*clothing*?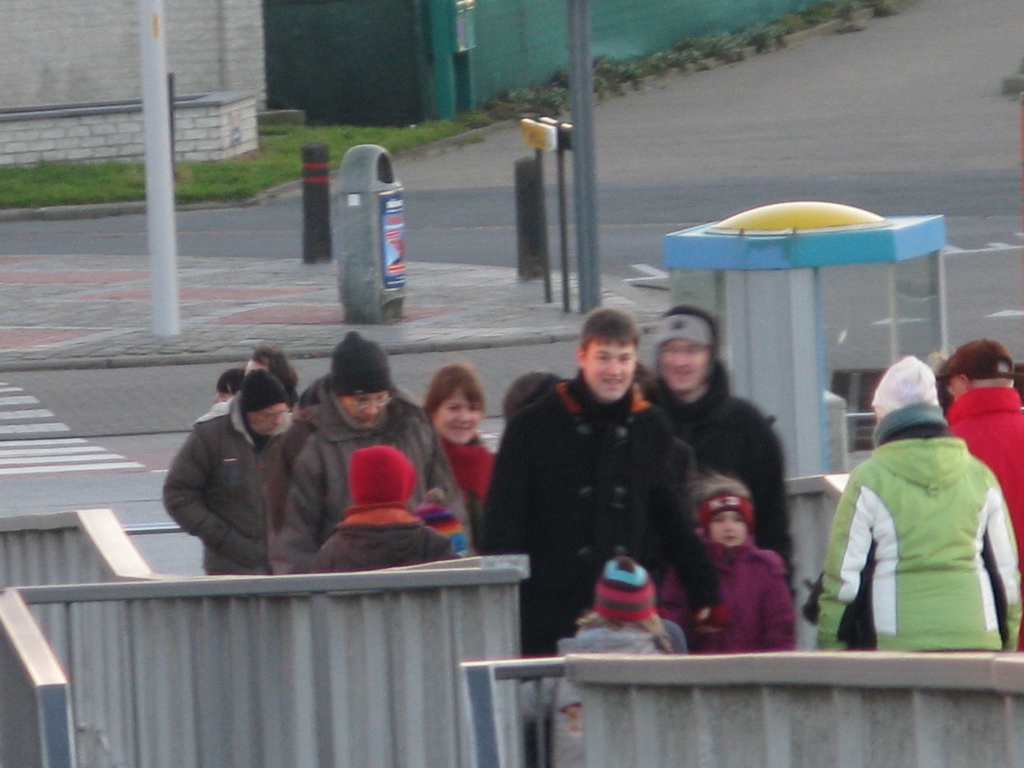
[left=554, top=611, right=668, bottom=657]
